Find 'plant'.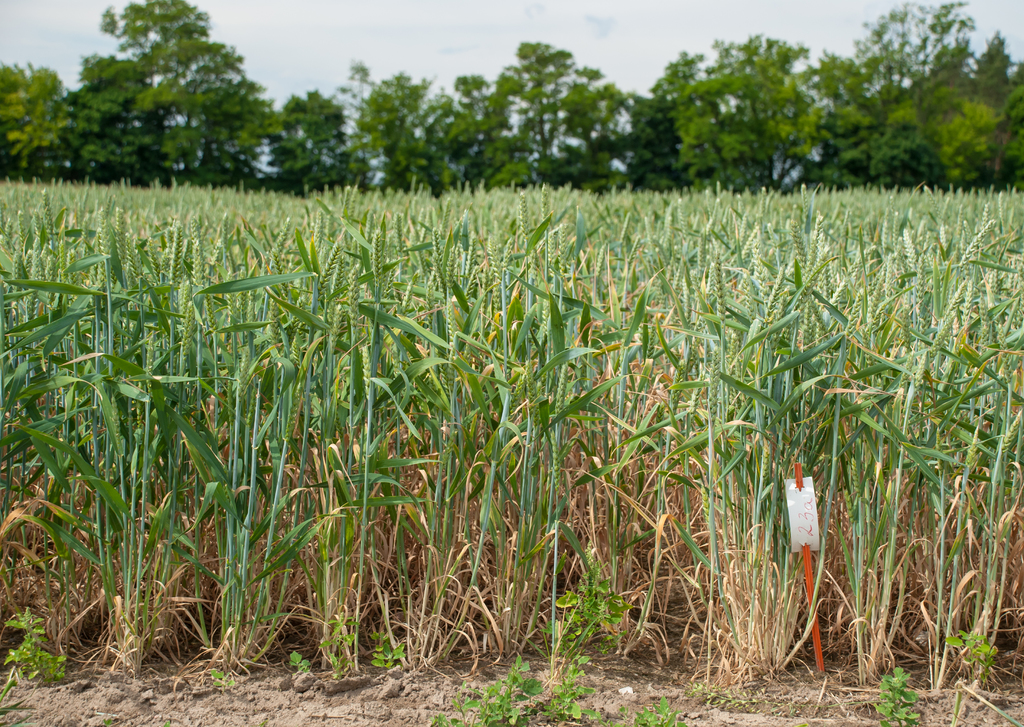
box=[283, 649, 317, 679].
